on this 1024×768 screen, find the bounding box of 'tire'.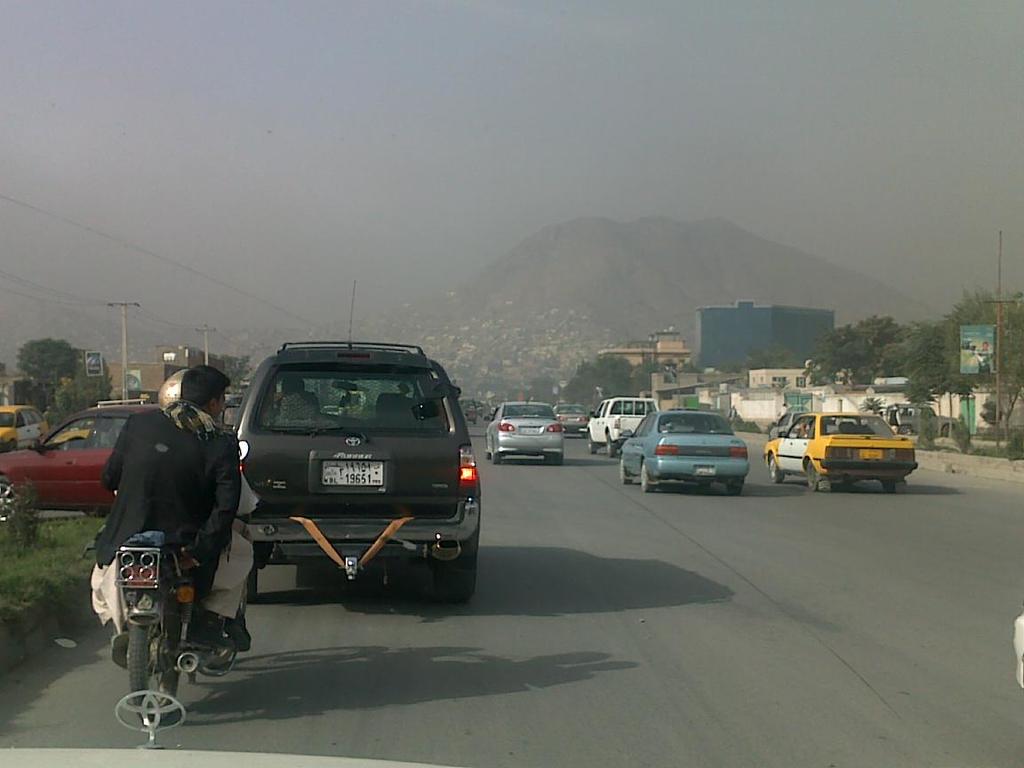
Bounding box: rect(489, 444, 497, 463).
